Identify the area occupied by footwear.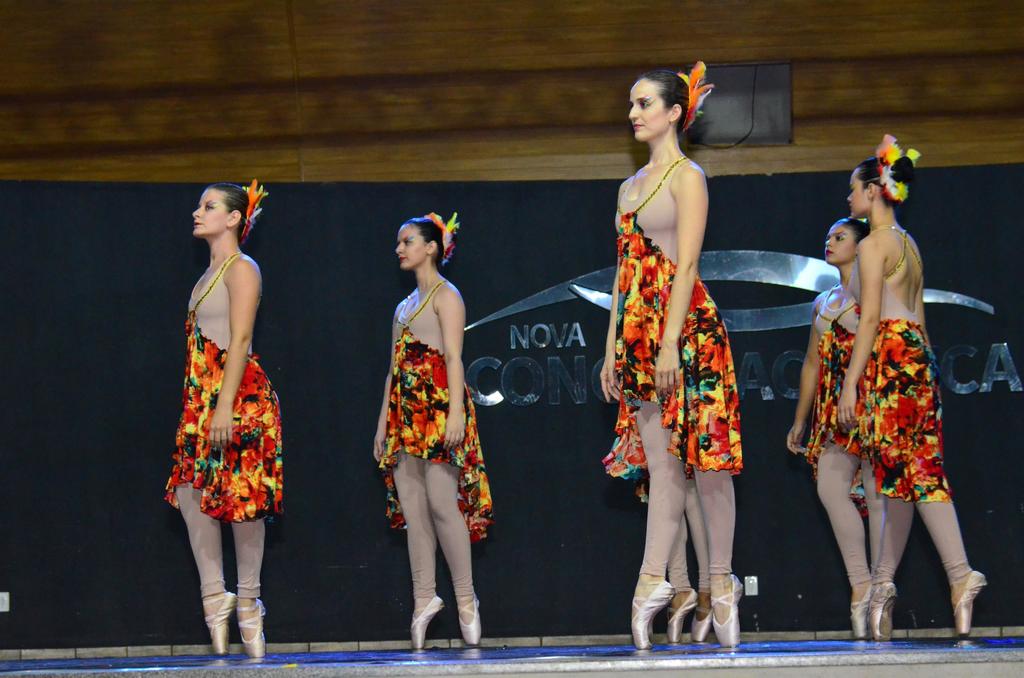
Area: bbox=(628, 577, 674, 654).
